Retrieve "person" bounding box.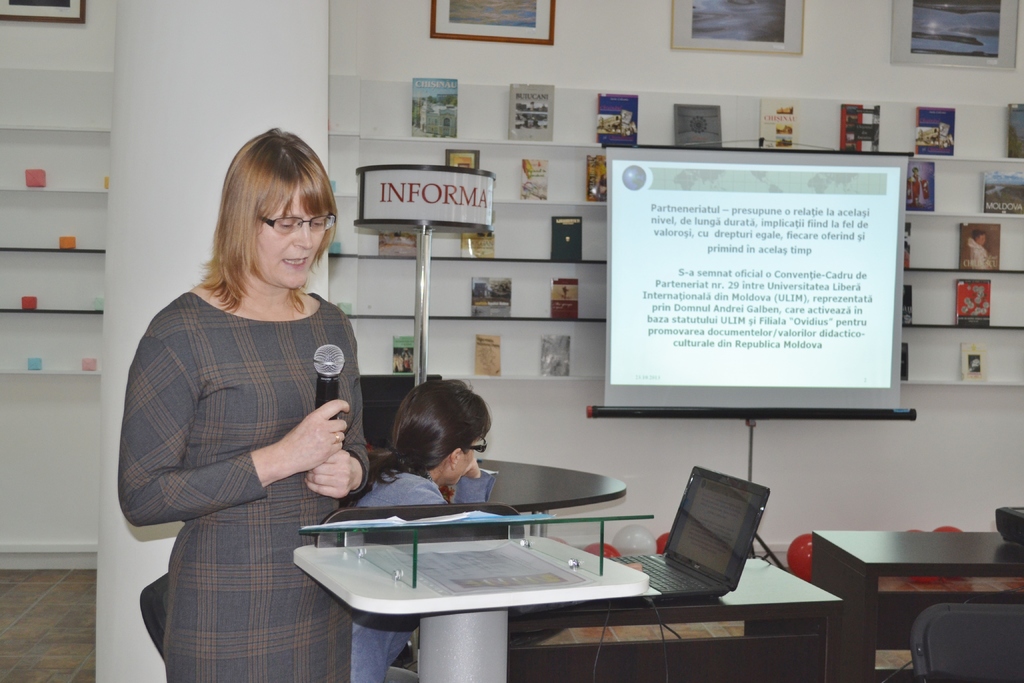
Bounding box: bbox=(120, 149, 389, 675).
